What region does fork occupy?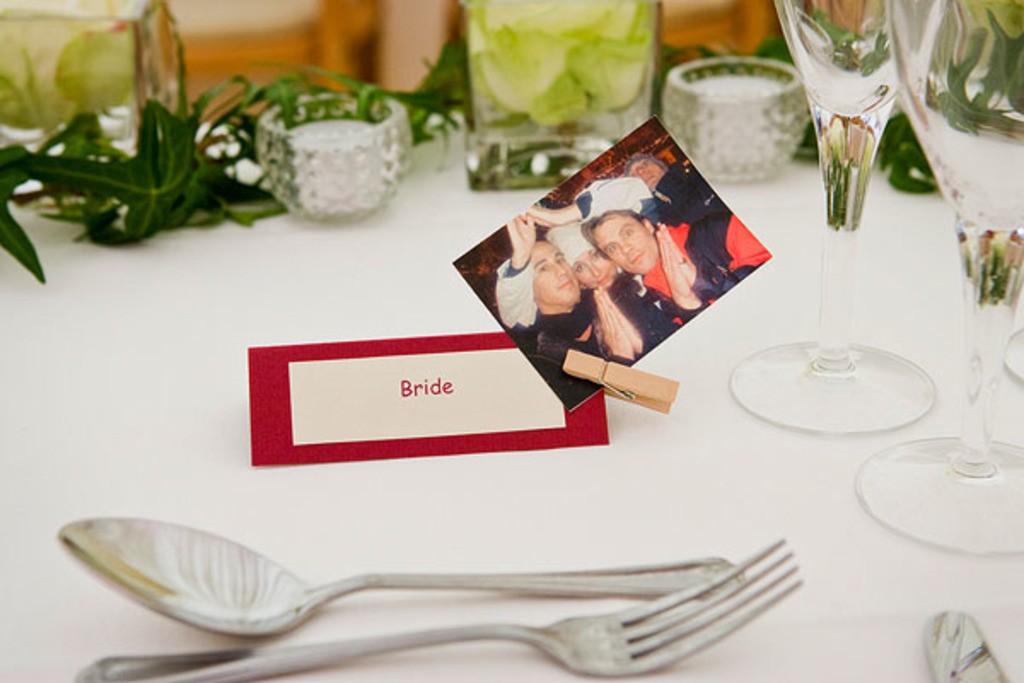
bbox(121, 524, 833, 674).
